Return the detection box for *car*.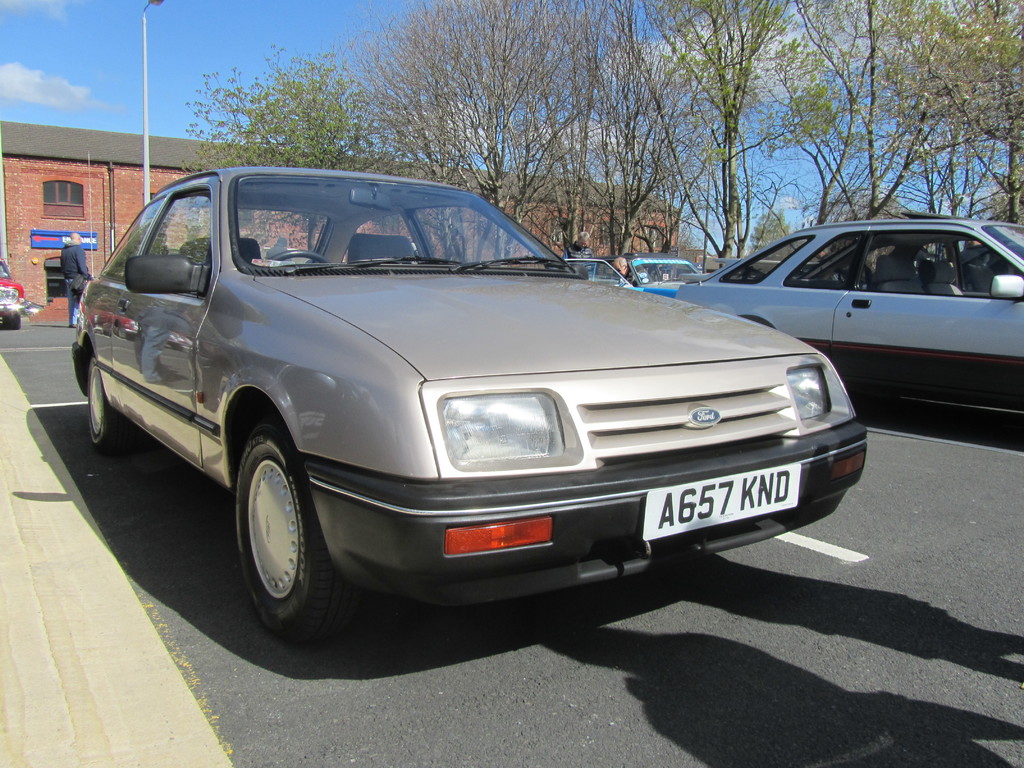
crop(0, 256, 47, 332).
